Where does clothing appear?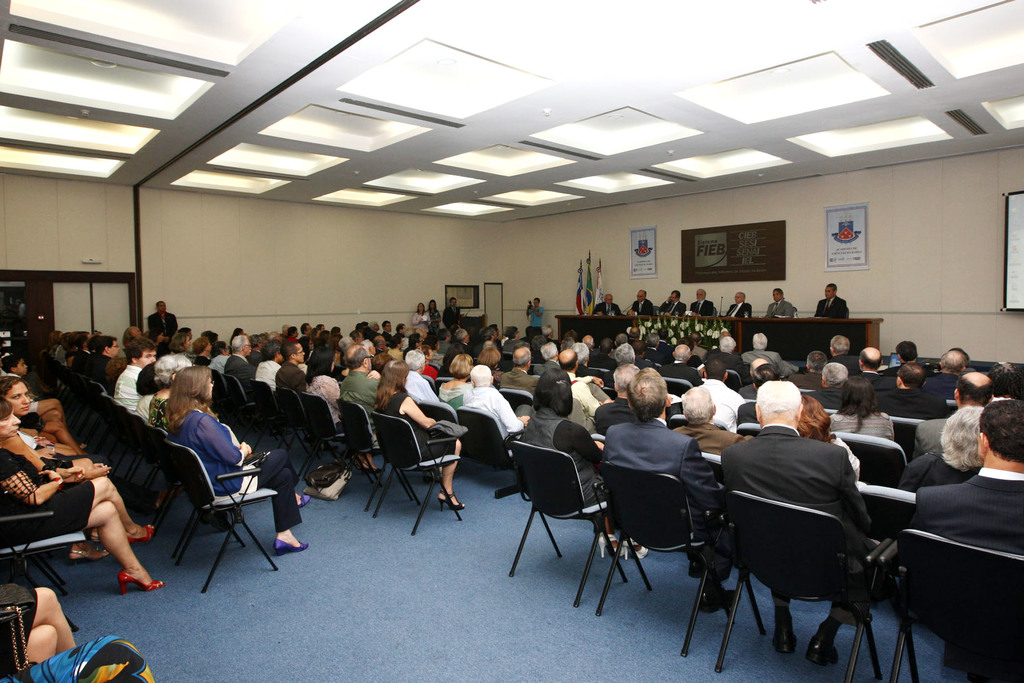
Appears at pyautogui.locateOnScreen(218, 355, 255, 391).
